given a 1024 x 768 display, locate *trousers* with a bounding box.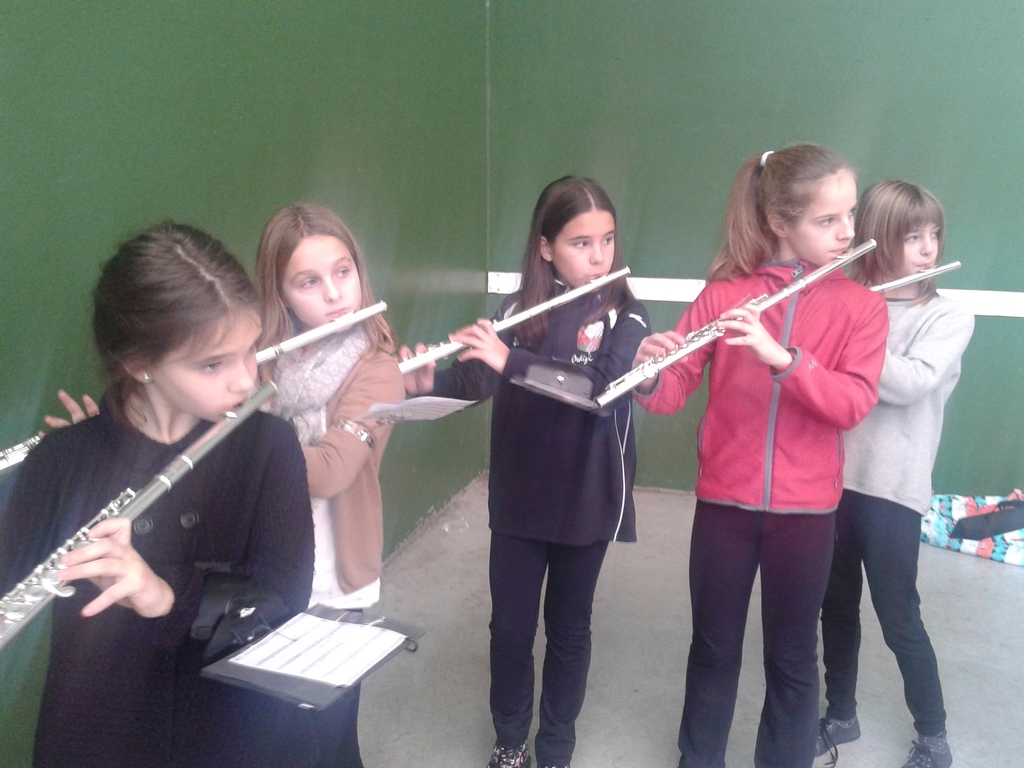
Located: locate(690, 485, 849, 729).
